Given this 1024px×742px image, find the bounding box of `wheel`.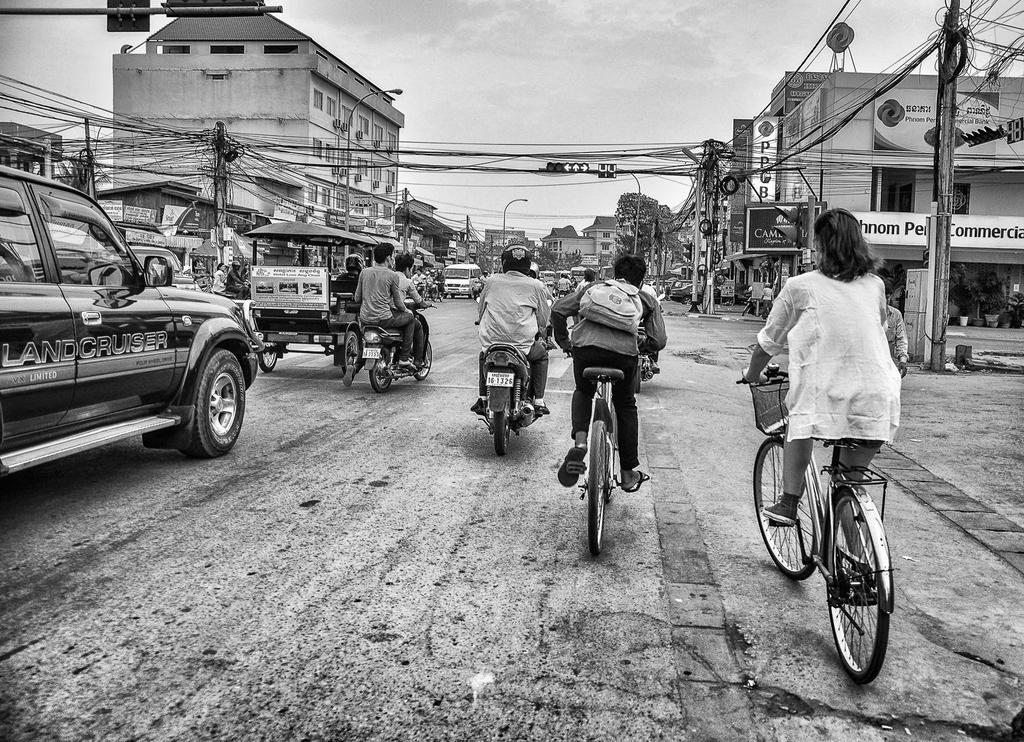
{"left": 584, "top": 415, "right": 610, "bottom": 554}.
